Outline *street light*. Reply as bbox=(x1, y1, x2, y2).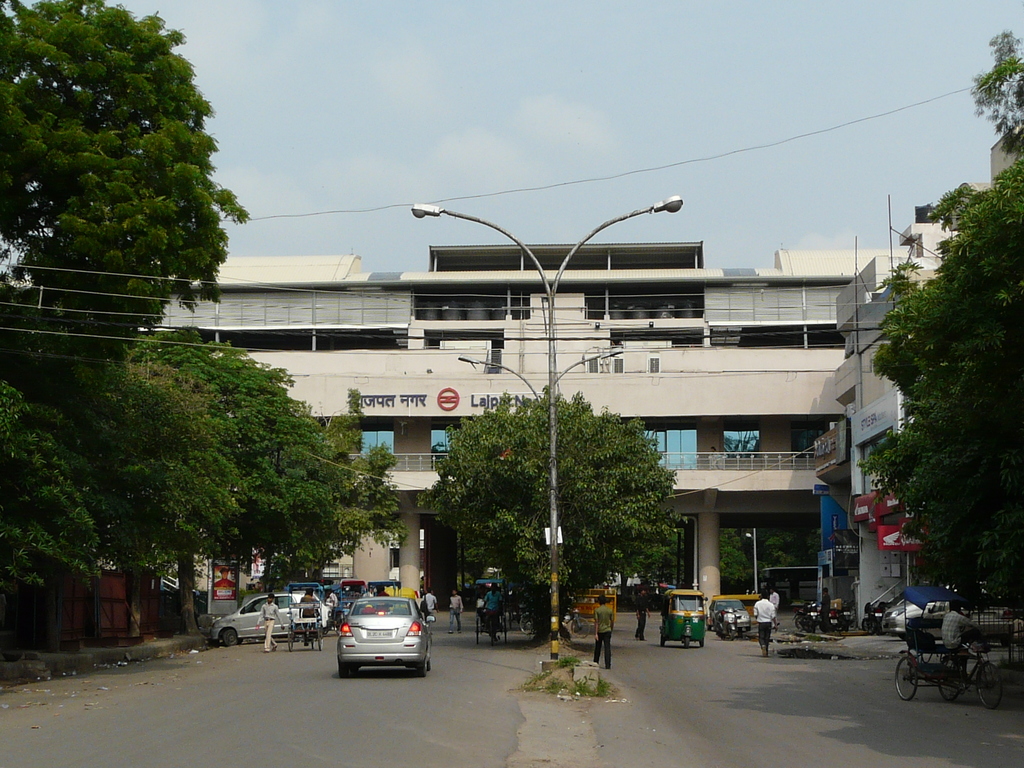
bbox=(456, 341, 628, 664).
